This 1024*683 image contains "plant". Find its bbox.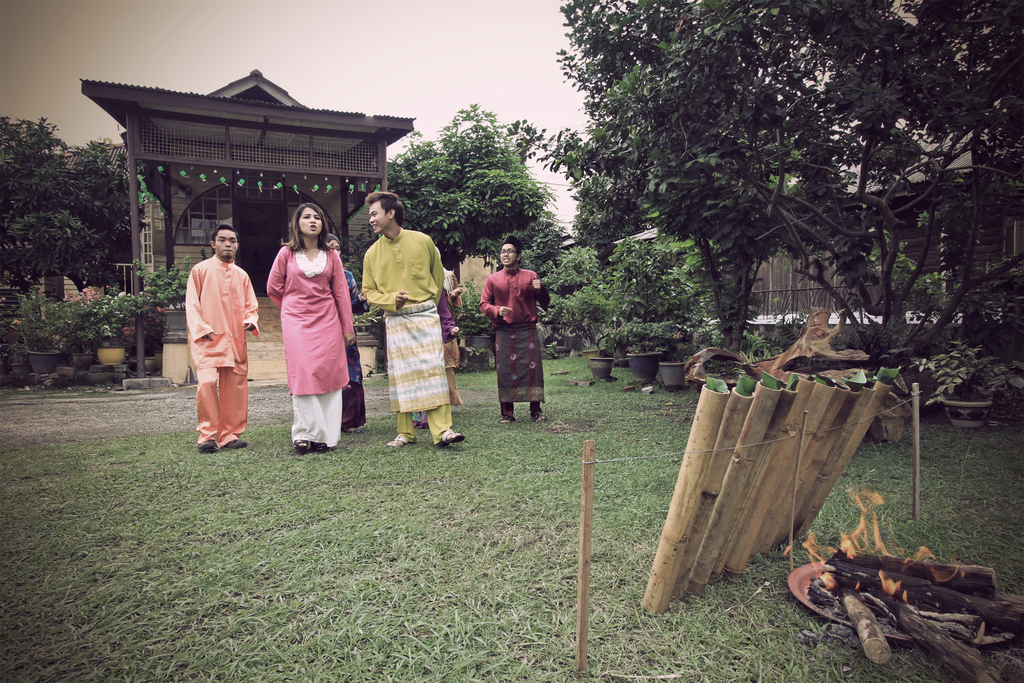
region(90, 290, 150, 344).
